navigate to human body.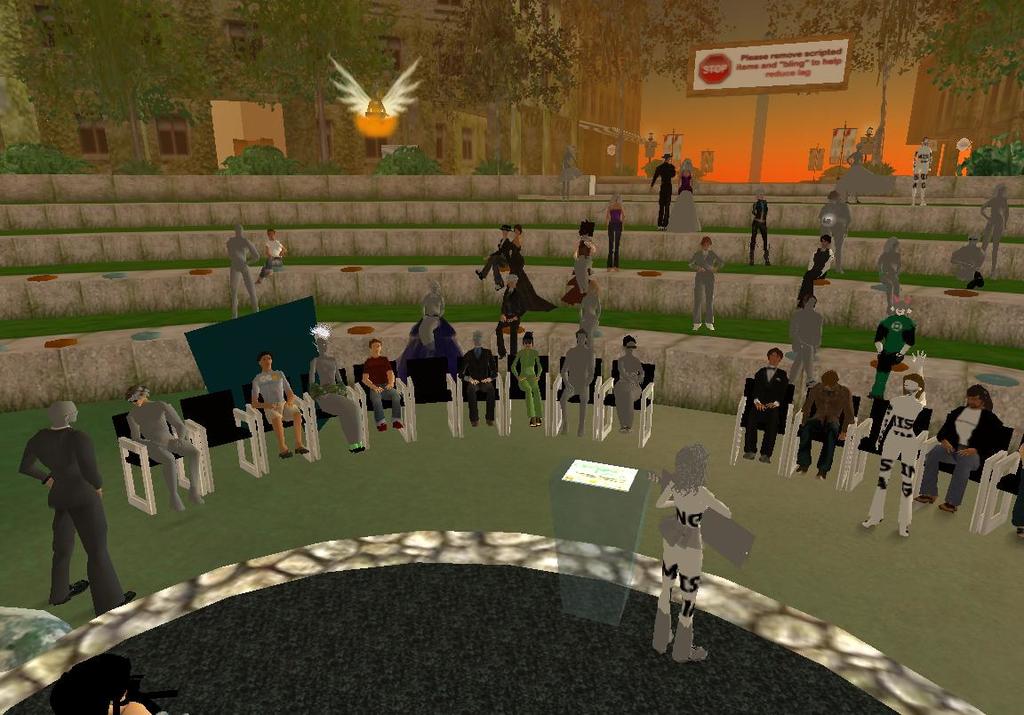
Navigation target: box(18, 405, 116, 619).
